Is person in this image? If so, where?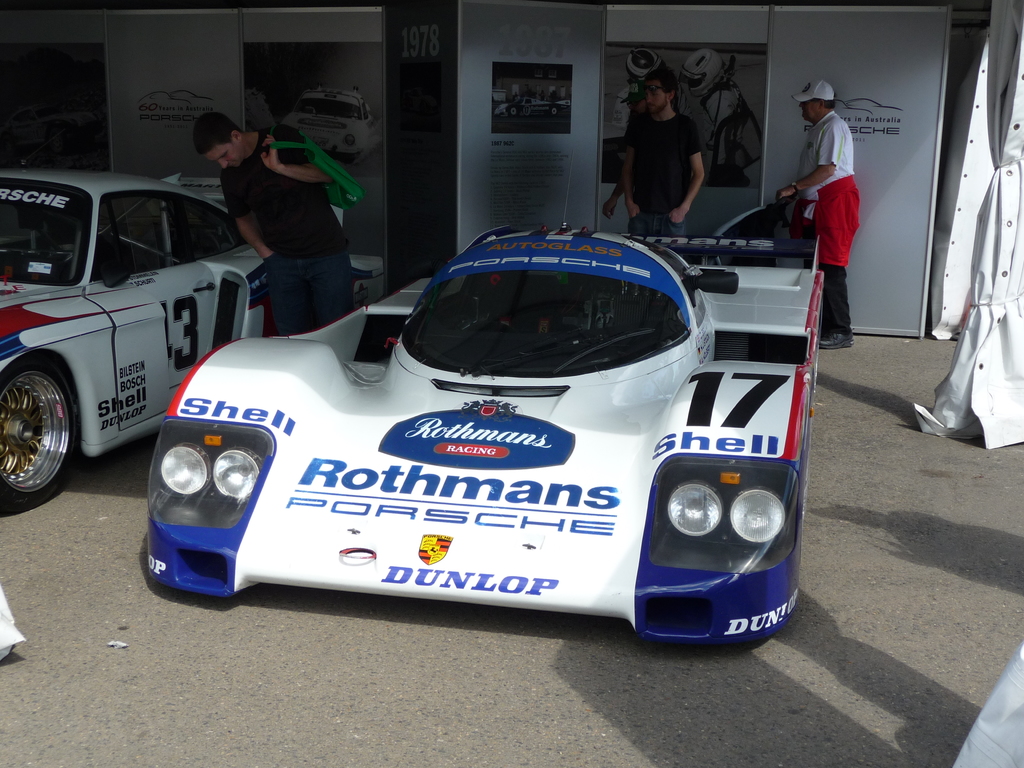
Yes, at bbox=[599, 78, 646, 217].
